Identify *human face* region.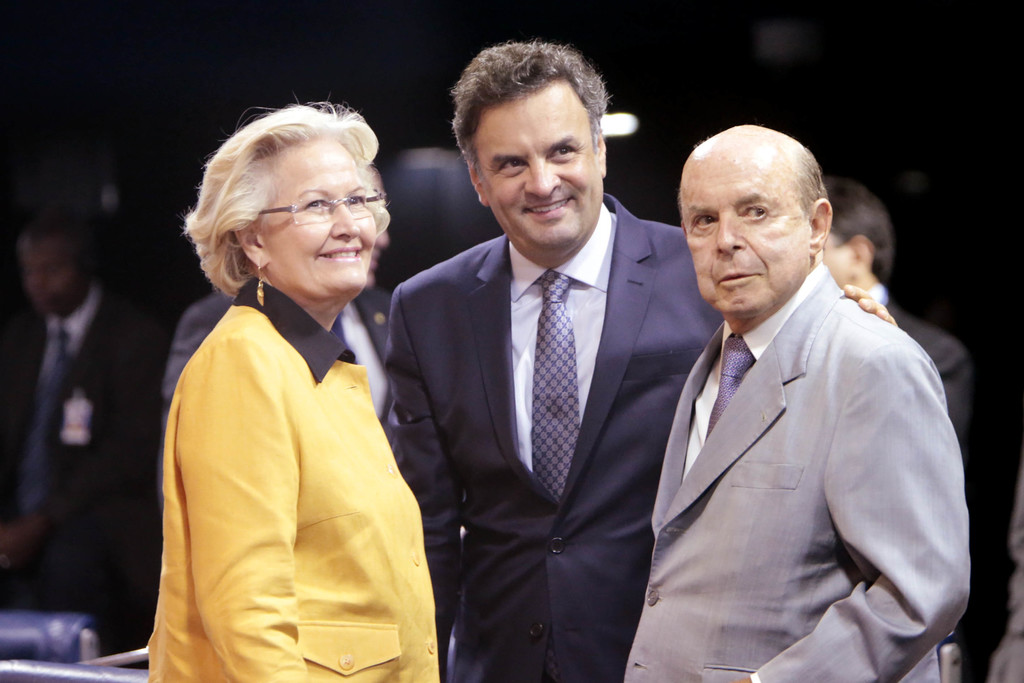
Region: rect(471, 86, 606, 255).
